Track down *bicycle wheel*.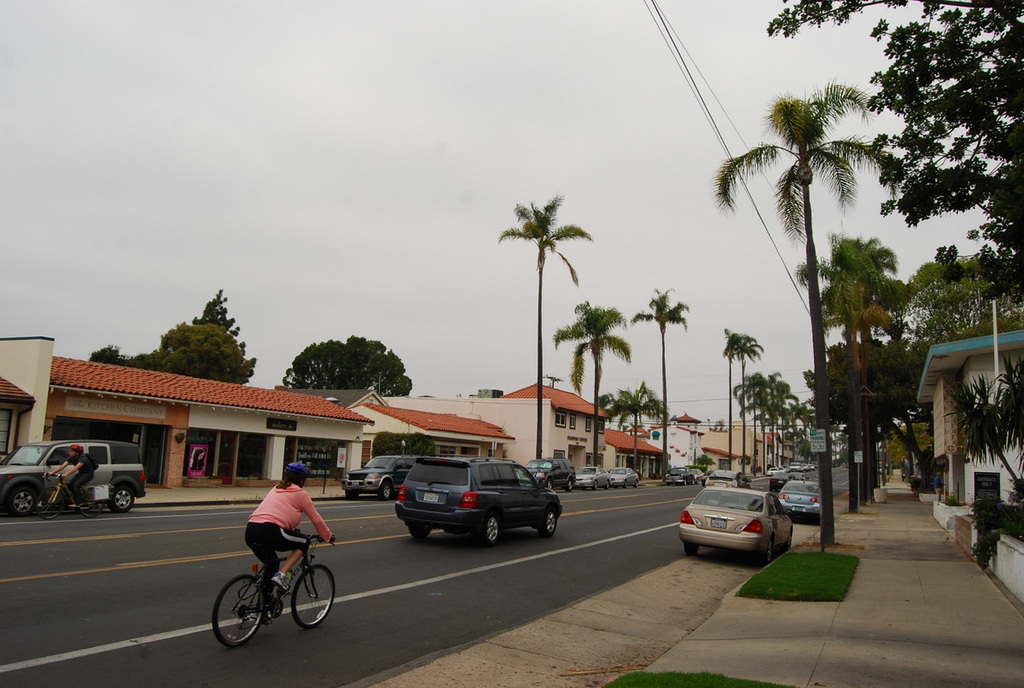
Tracked to Rect(36, 484, 65, 525).
